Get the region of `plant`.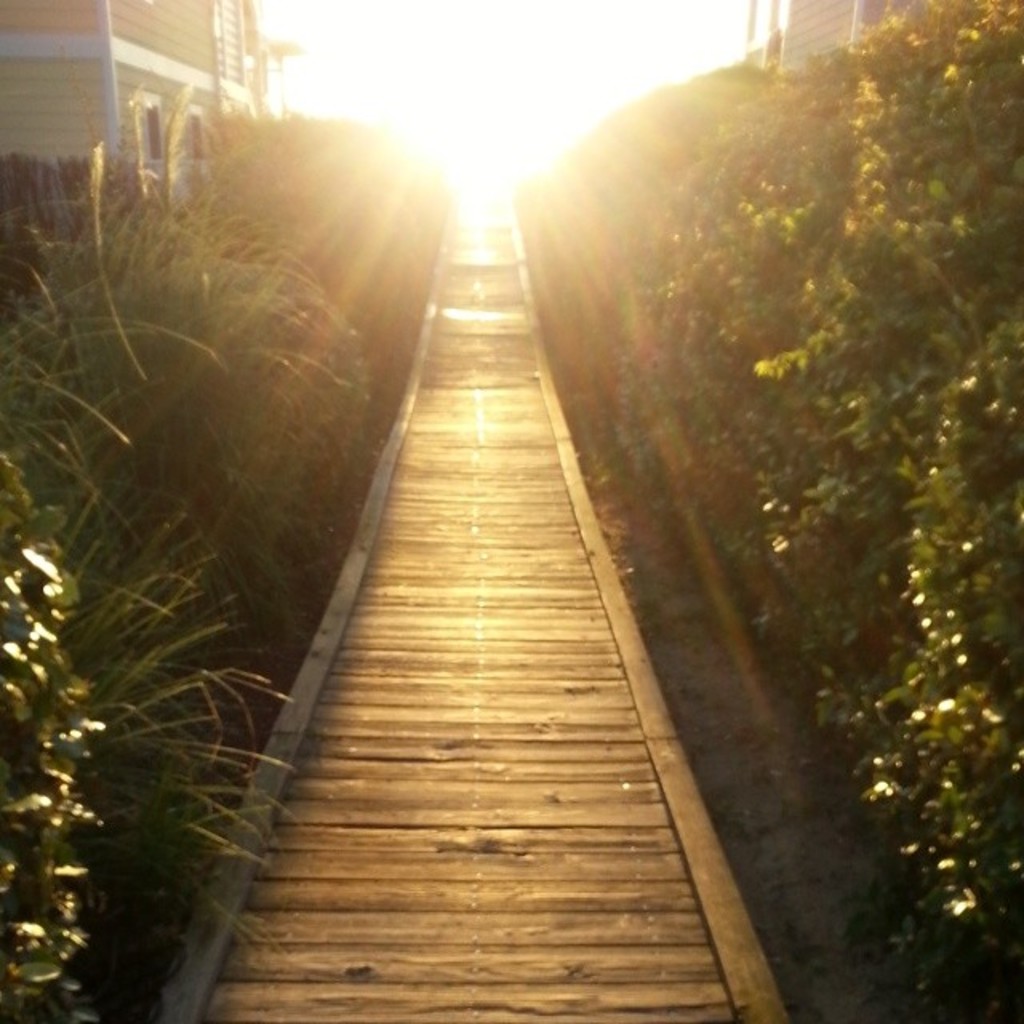
{"left": 528, "top": 10, "right": 1018, "bottom": 1022}.
